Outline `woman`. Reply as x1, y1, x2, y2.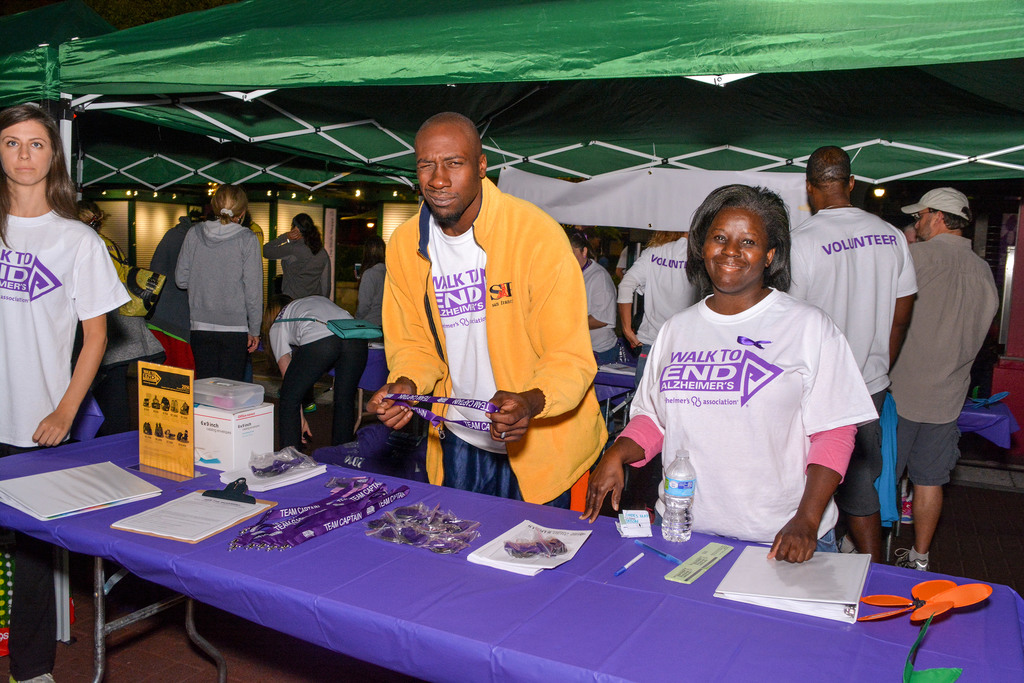
563, 226, 619, 365.
